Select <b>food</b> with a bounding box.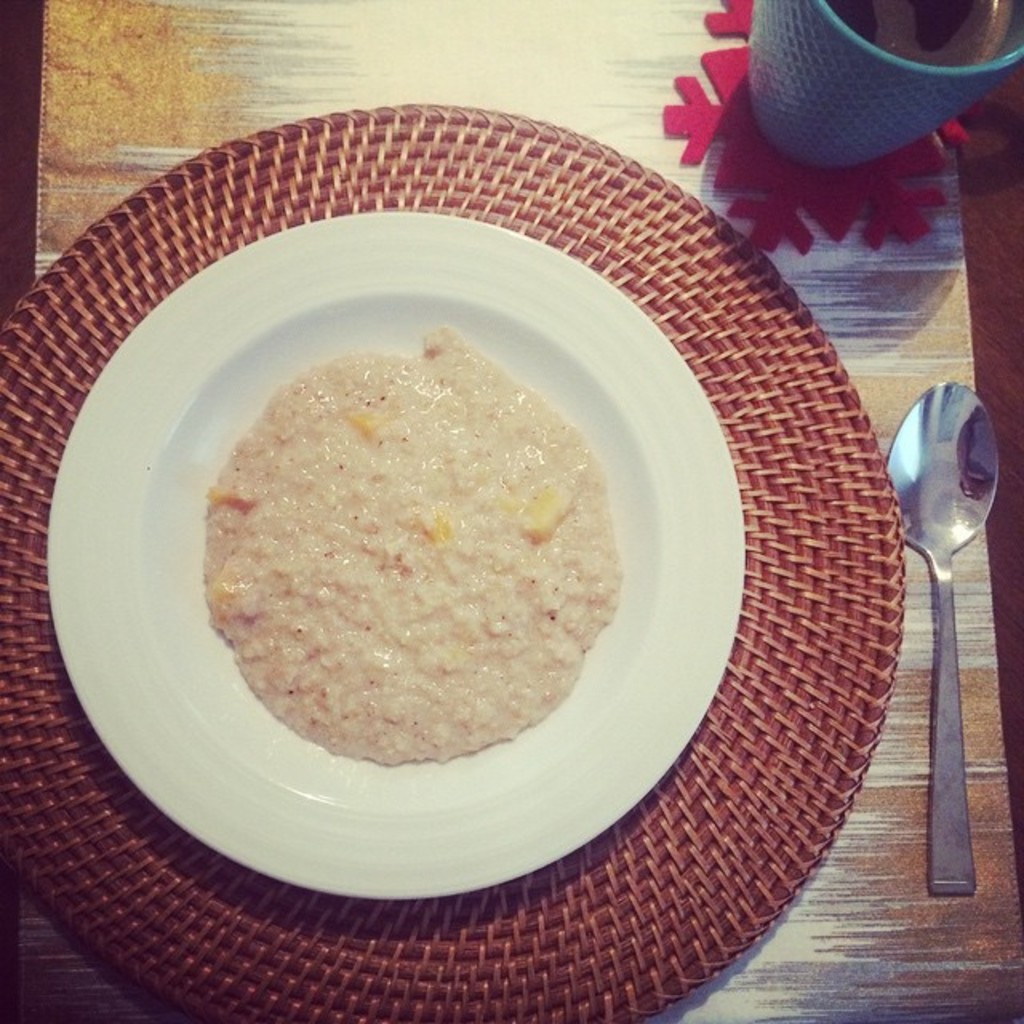
detection(210, 298, 653, 786).
